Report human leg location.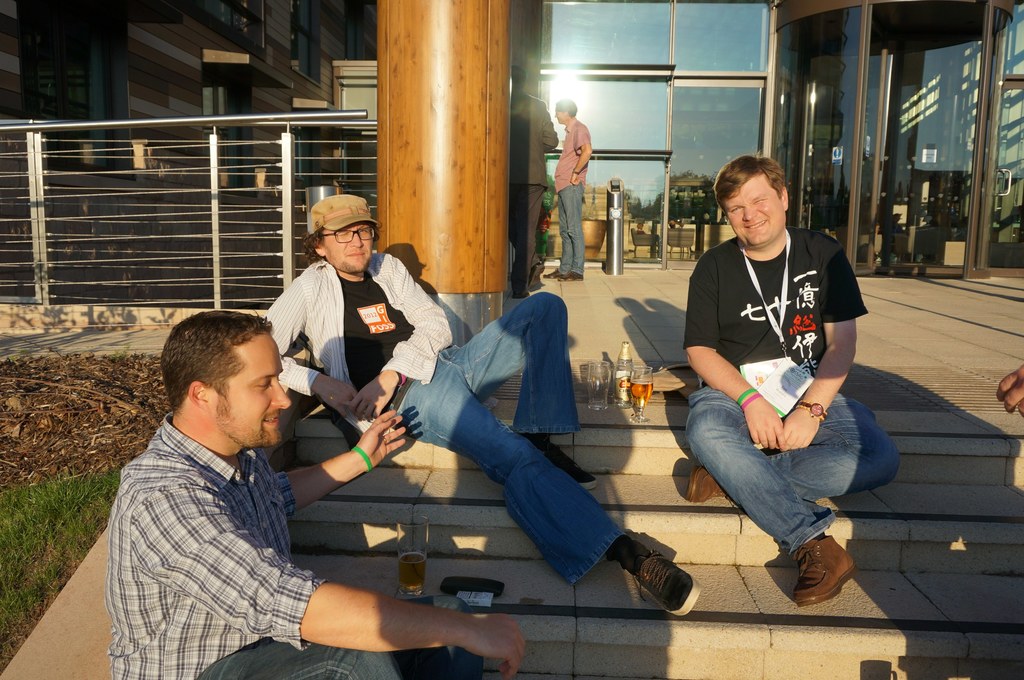
Report: {"left": 194, "top": 638, "right": 462, "bottom": 679}.
